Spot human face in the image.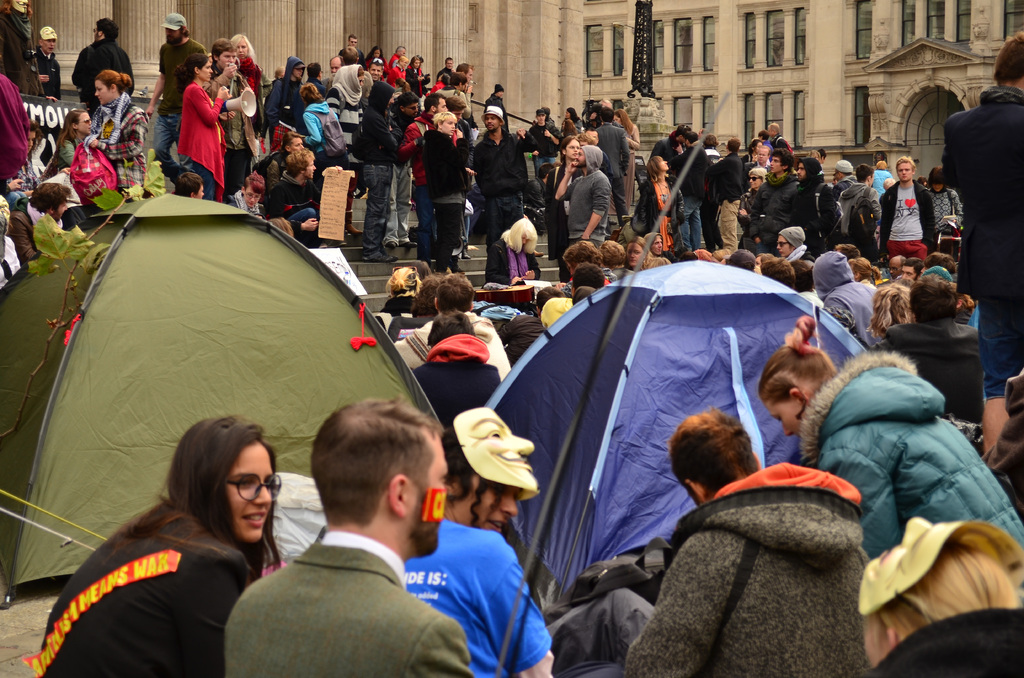
human face found at <region>413, 61, 420, 70</region>.
